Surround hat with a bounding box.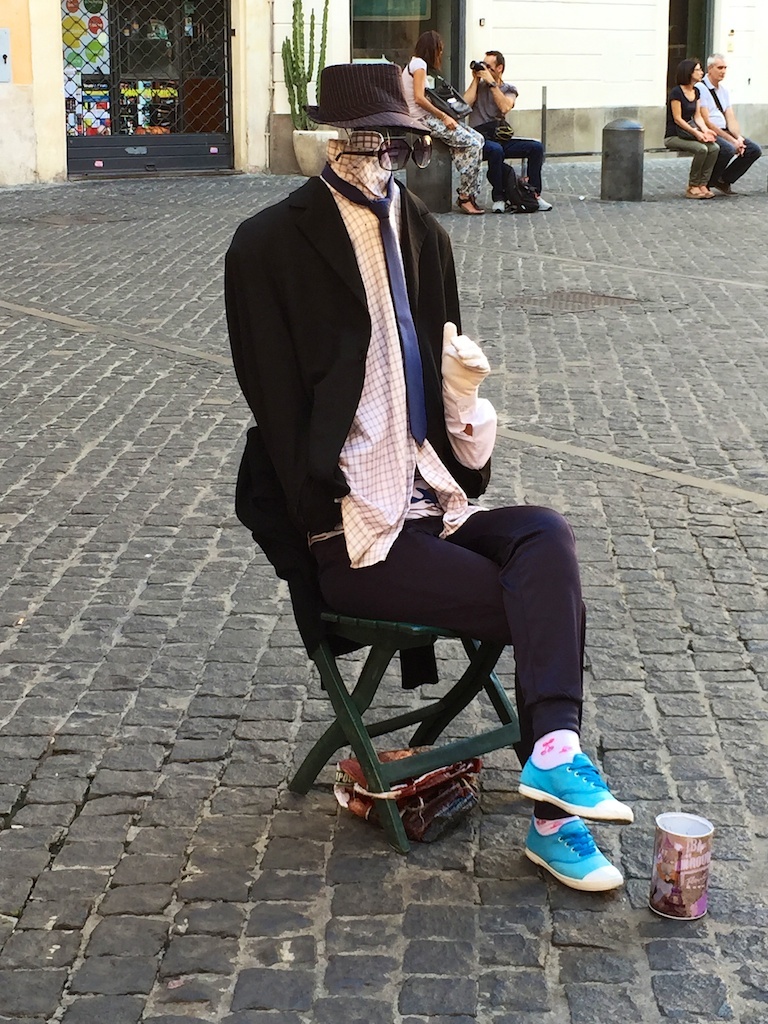
306, 62, 432, 134.
